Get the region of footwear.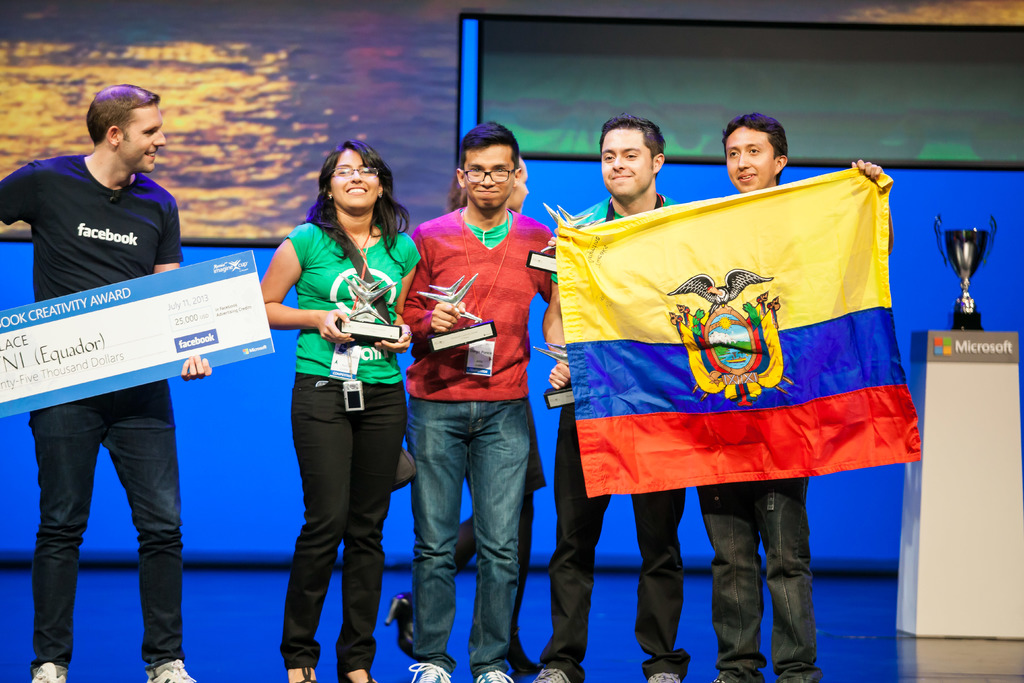
detection(147, 656, 194, 682).
